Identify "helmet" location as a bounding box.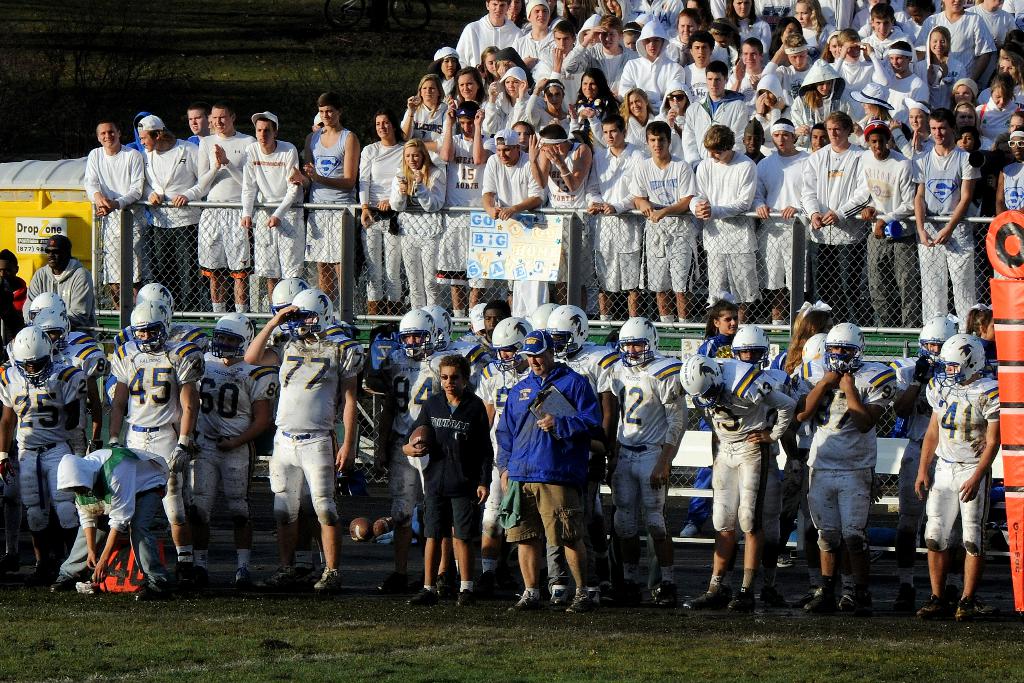
locate(918, 314, 957, 372).
